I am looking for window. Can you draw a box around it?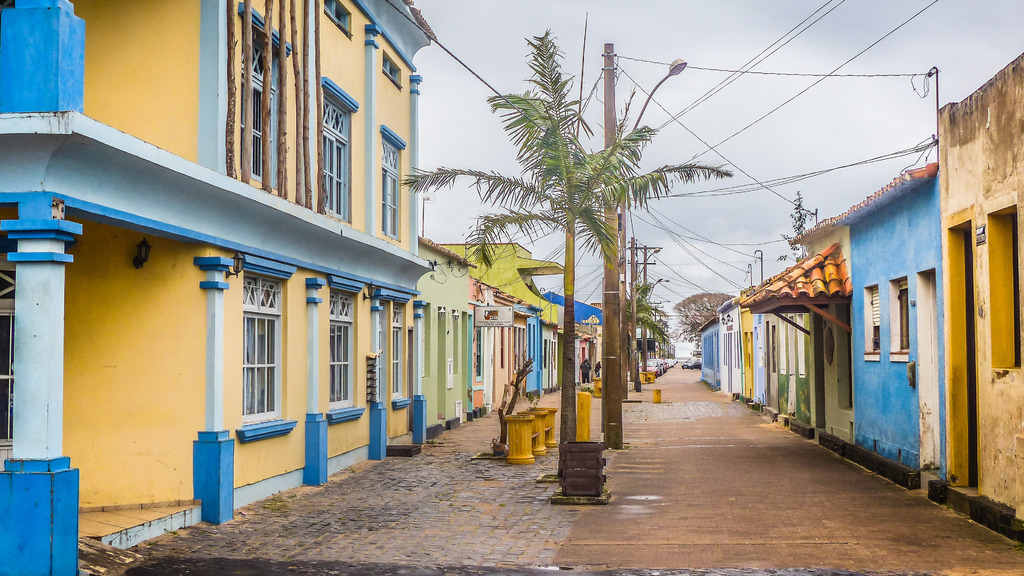
Sure, the bounding box is 331 288 355 406.
